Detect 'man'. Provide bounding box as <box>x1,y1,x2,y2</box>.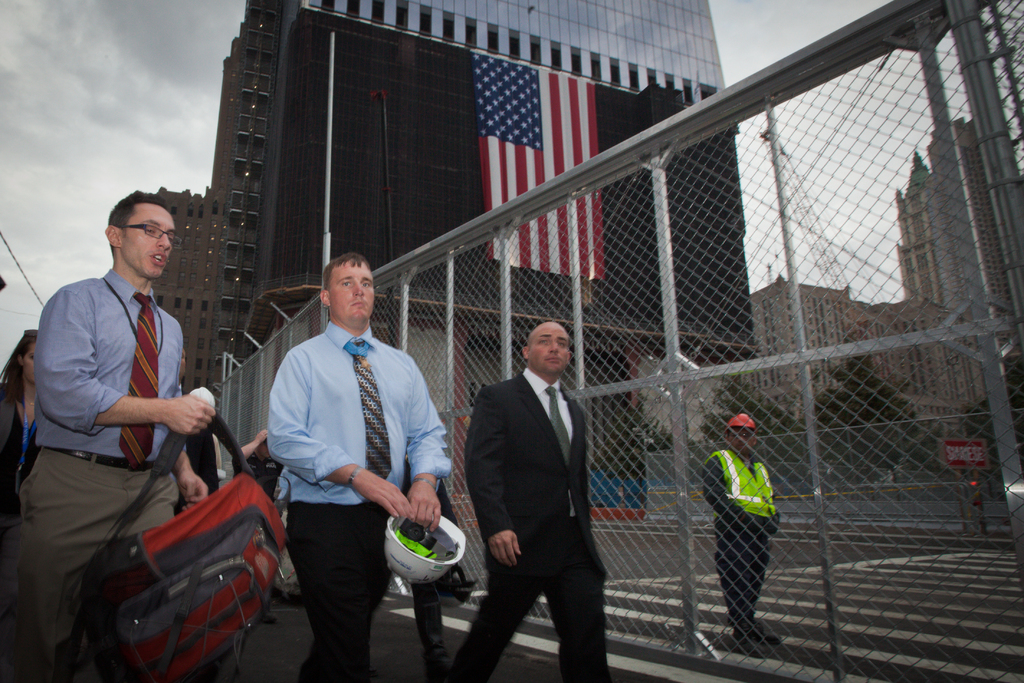
<box>451,323,612,682</box>.
